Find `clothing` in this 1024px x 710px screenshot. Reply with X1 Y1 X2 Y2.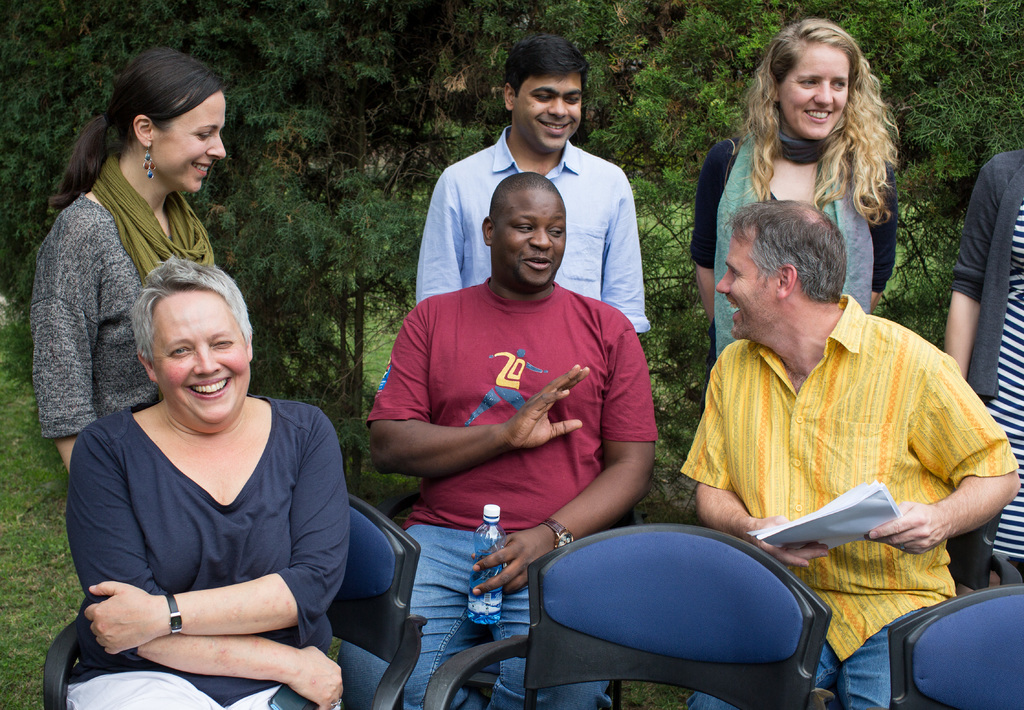
690 259 995 597.
